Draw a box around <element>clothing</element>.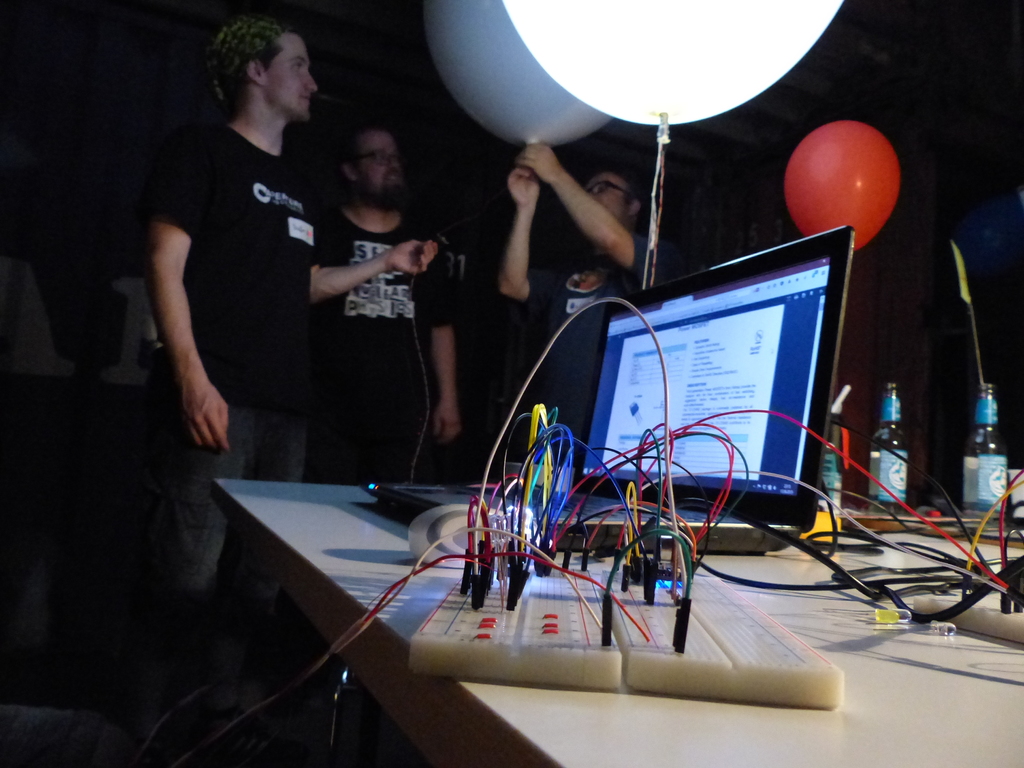
rect(307, 196, 456, 476).
